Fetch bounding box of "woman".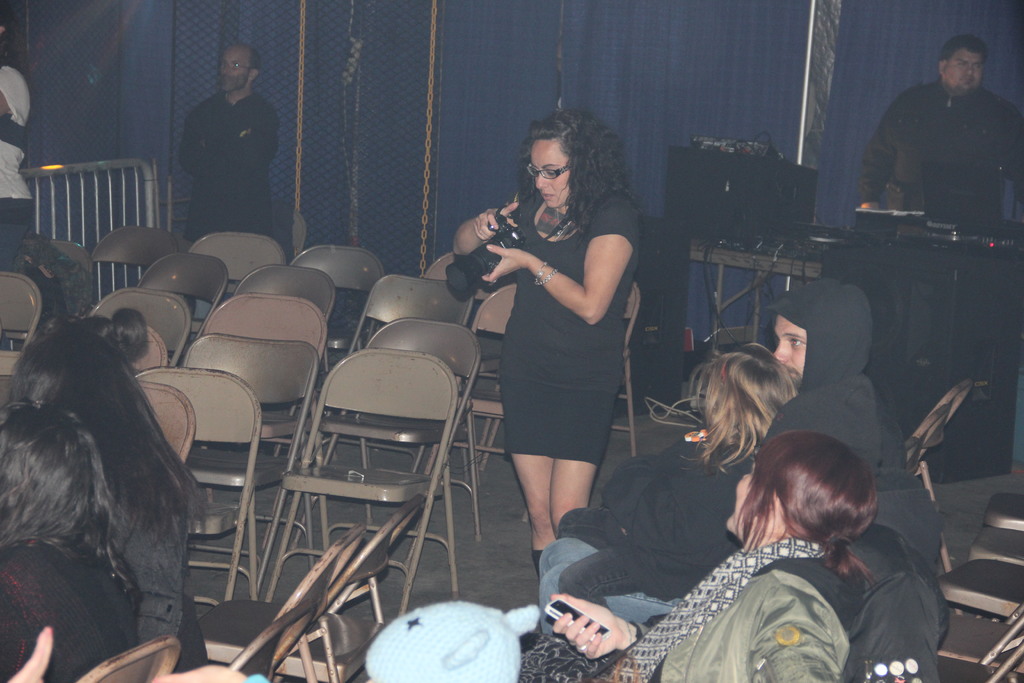
Bbox: detection(456, 94, 664, 607).
